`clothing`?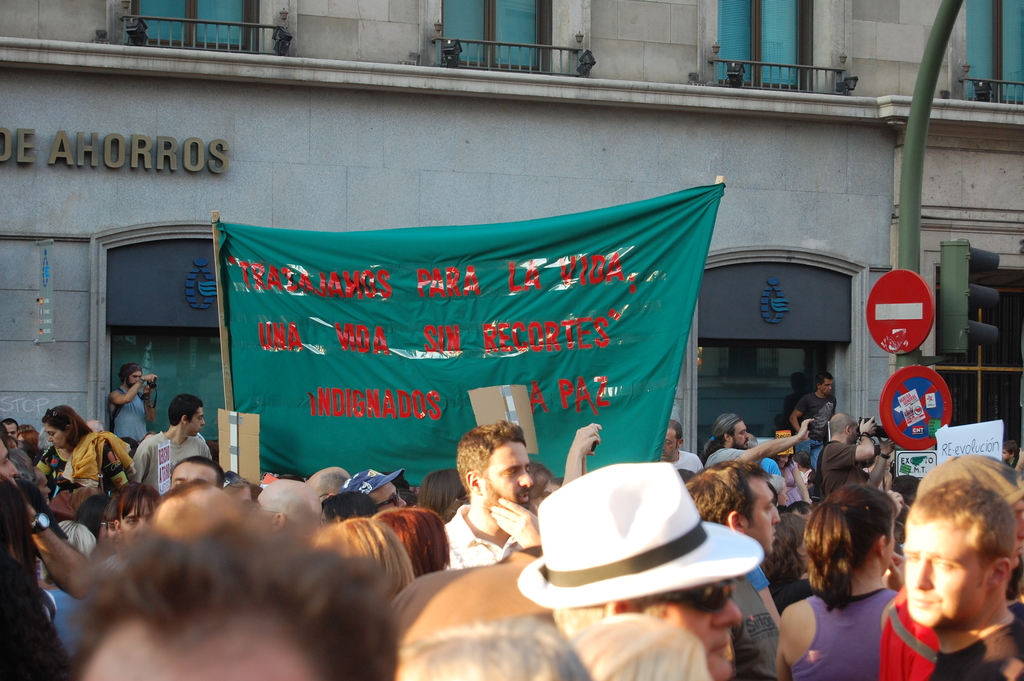
x1=815, y1=437, x2=868, y2=492
